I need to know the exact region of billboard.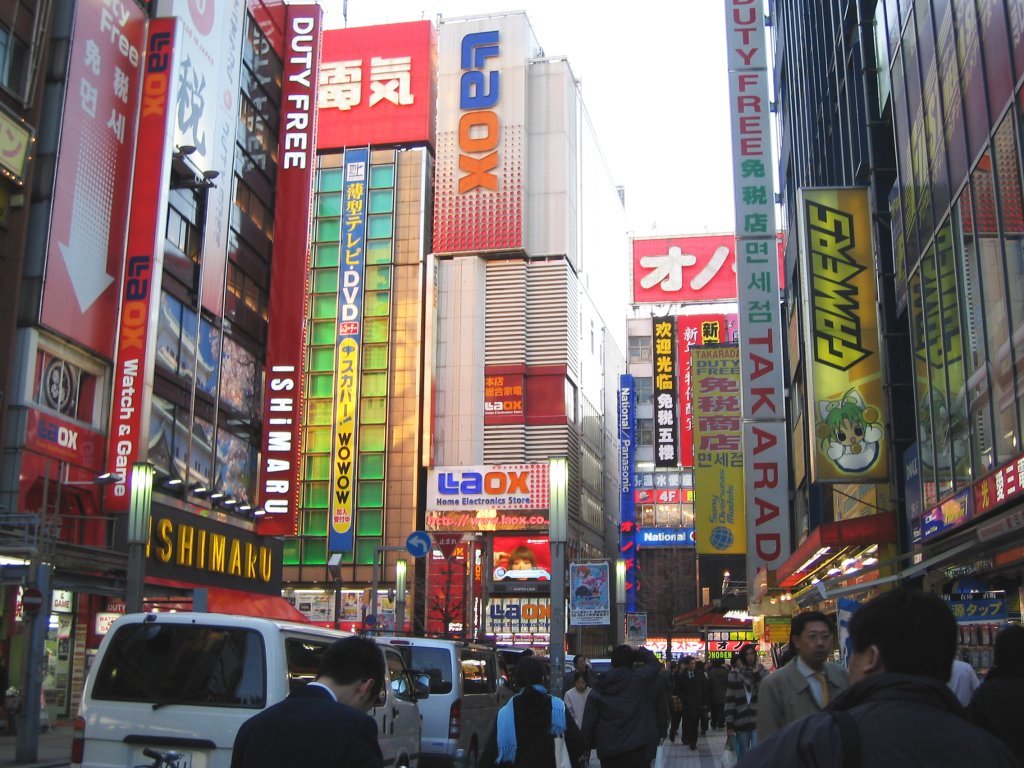
Region: 566:559:611:621.
